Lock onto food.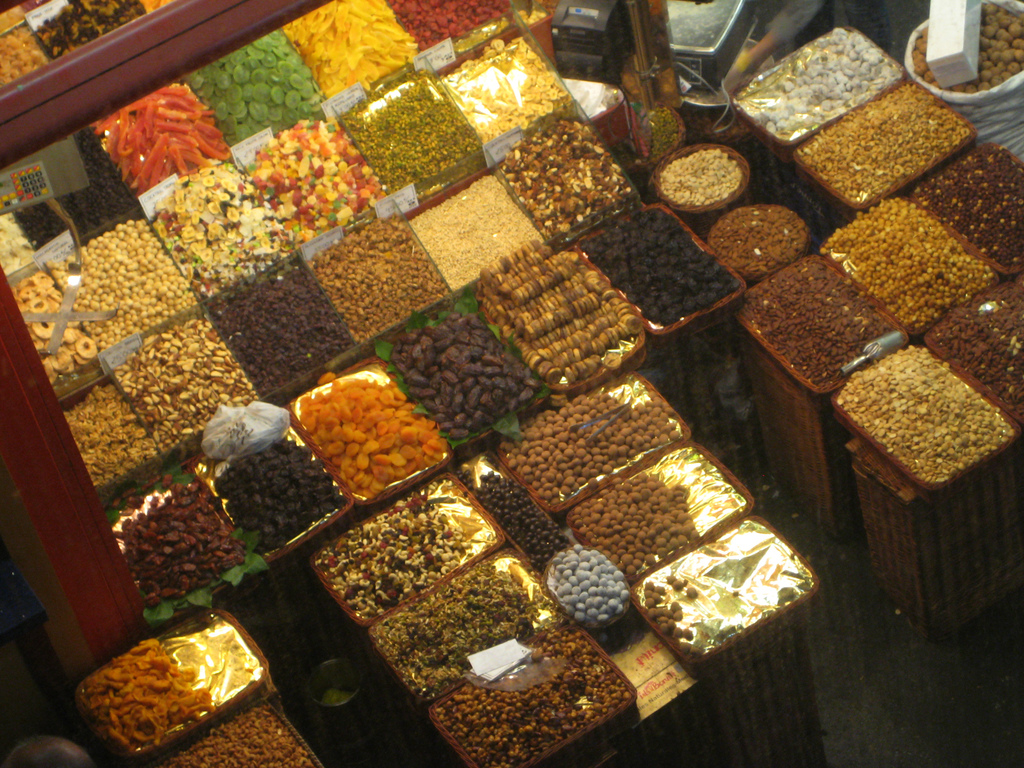
Locked: {"x1": 497, "y1": 114, "x2": 630, "y2": 239}.
